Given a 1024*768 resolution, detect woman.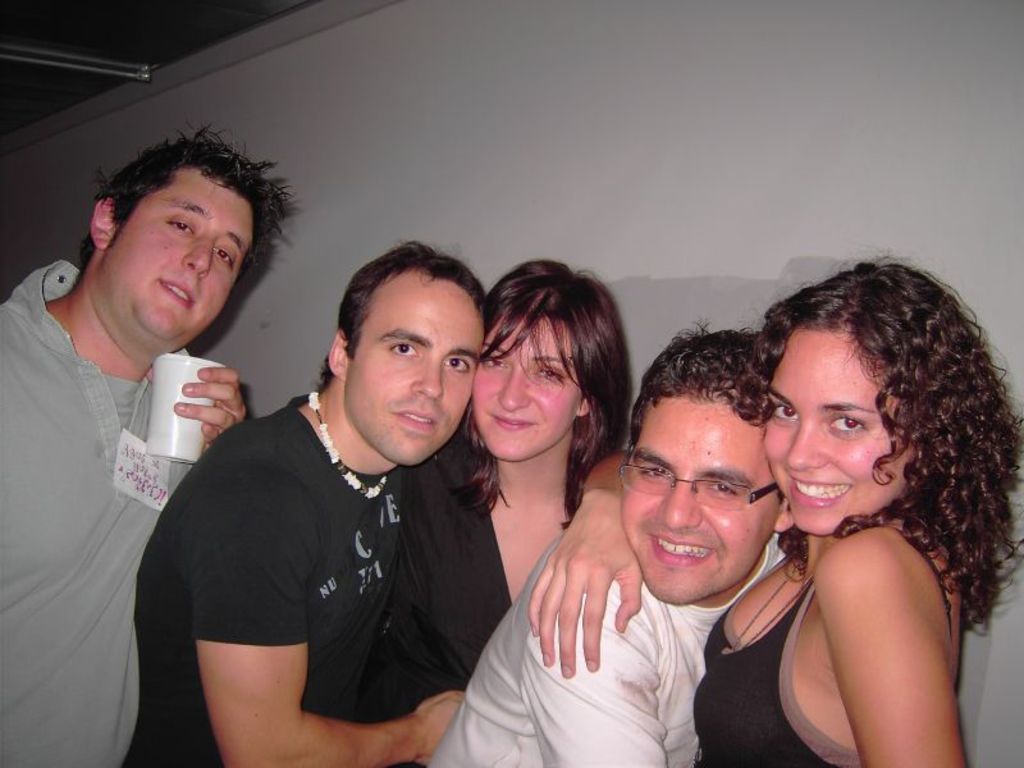
x1=340, y1=257, x2=631, y2=767.
